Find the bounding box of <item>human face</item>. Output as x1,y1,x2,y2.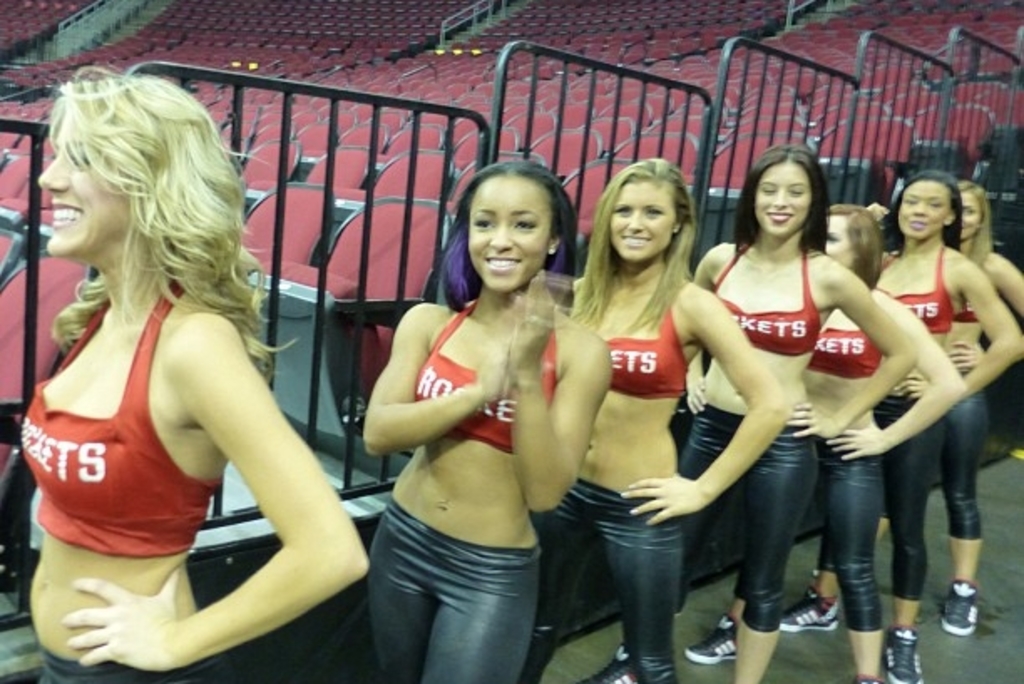
611,179,678,266.
